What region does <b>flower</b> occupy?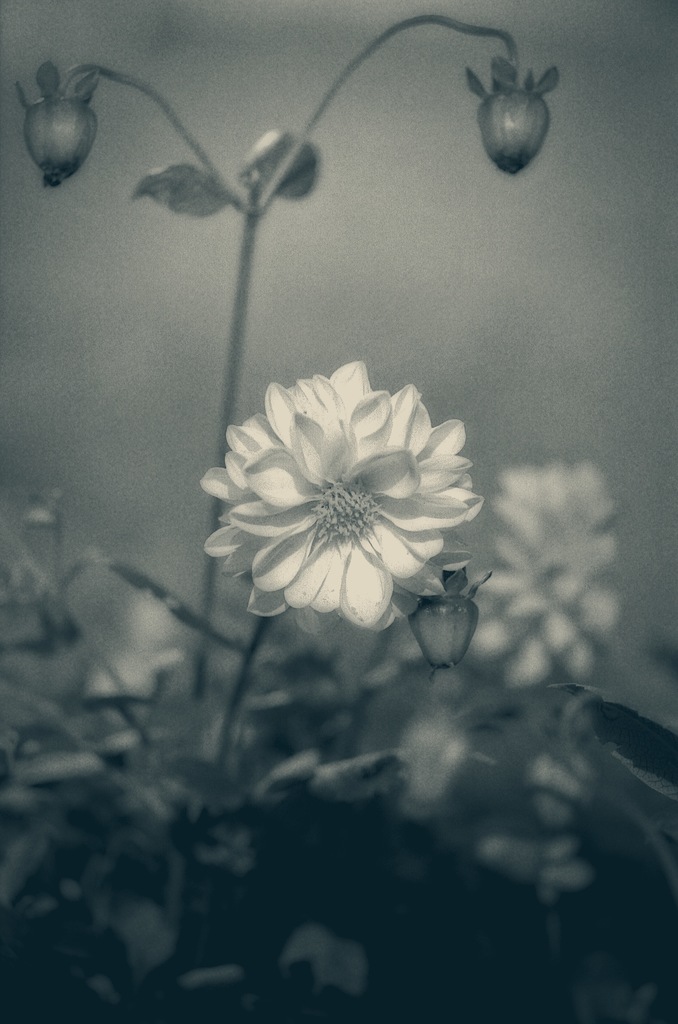
Rect(470, 464, 618, 681).
